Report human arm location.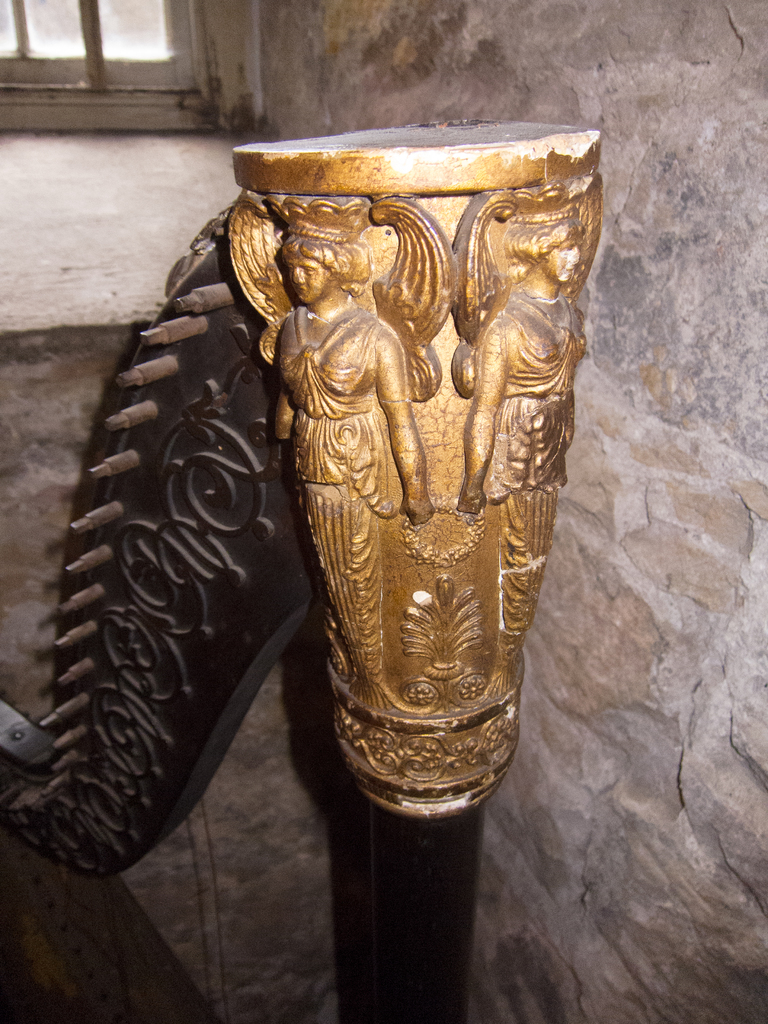
Report: 456:316:506:522.
